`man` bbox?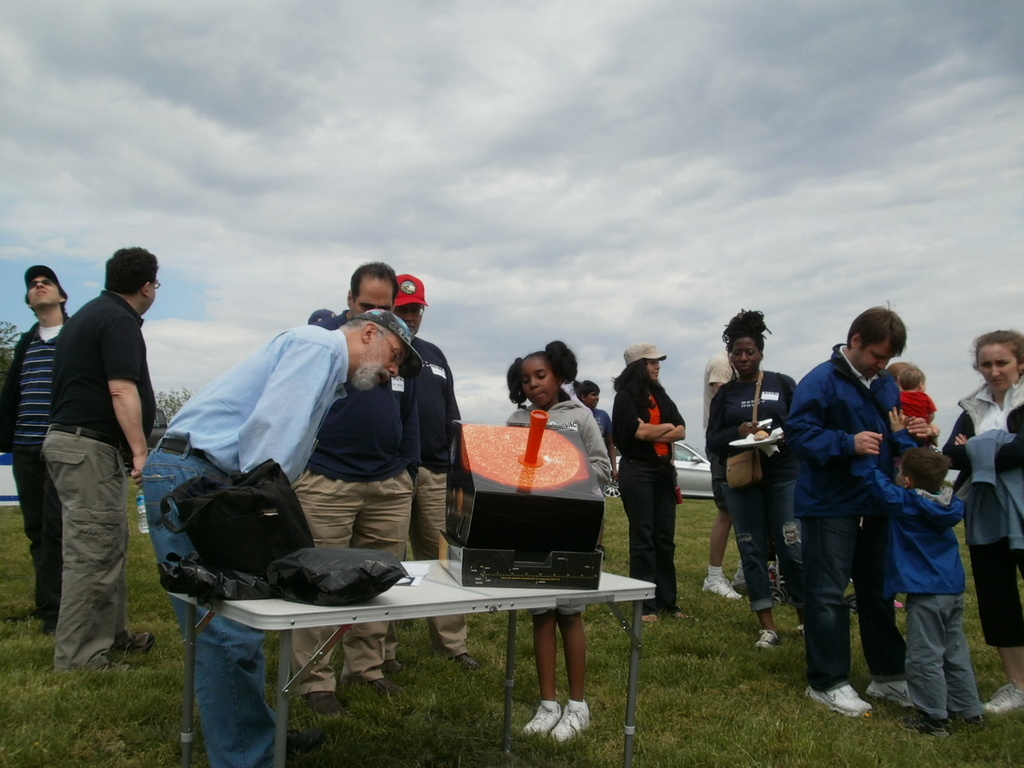
(x1=140, y1=306, x2=426, y2=767)
